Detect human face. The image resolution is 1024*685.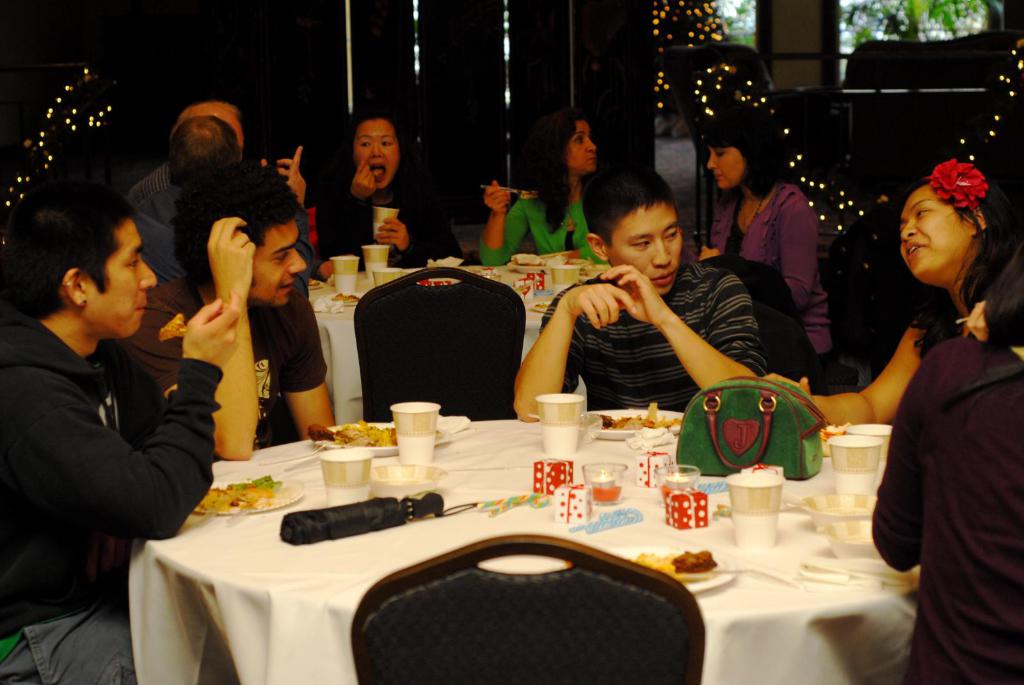
706:143:742:190.
